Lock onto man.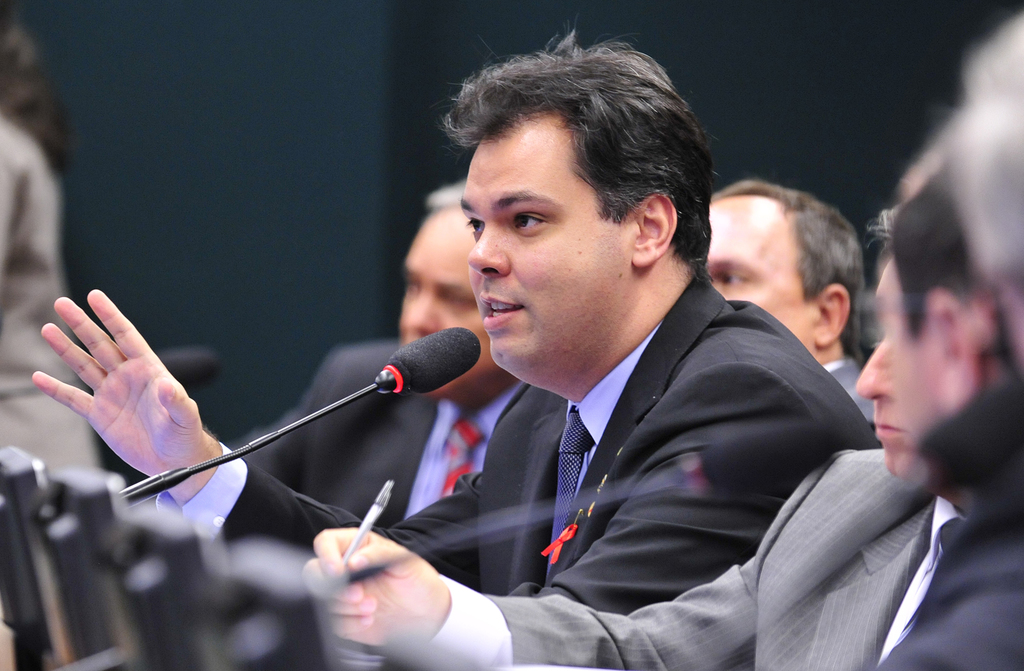
Locked: crop(229, 178, 530, 532).
